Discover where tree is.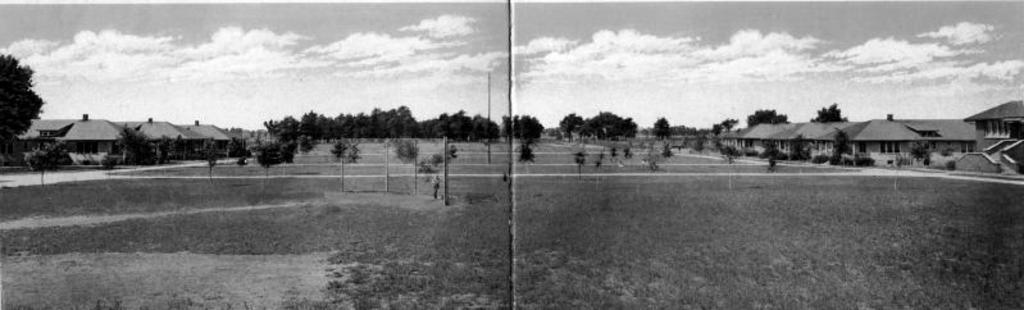
Discovered at bbox(173, 132, 191, 159).
